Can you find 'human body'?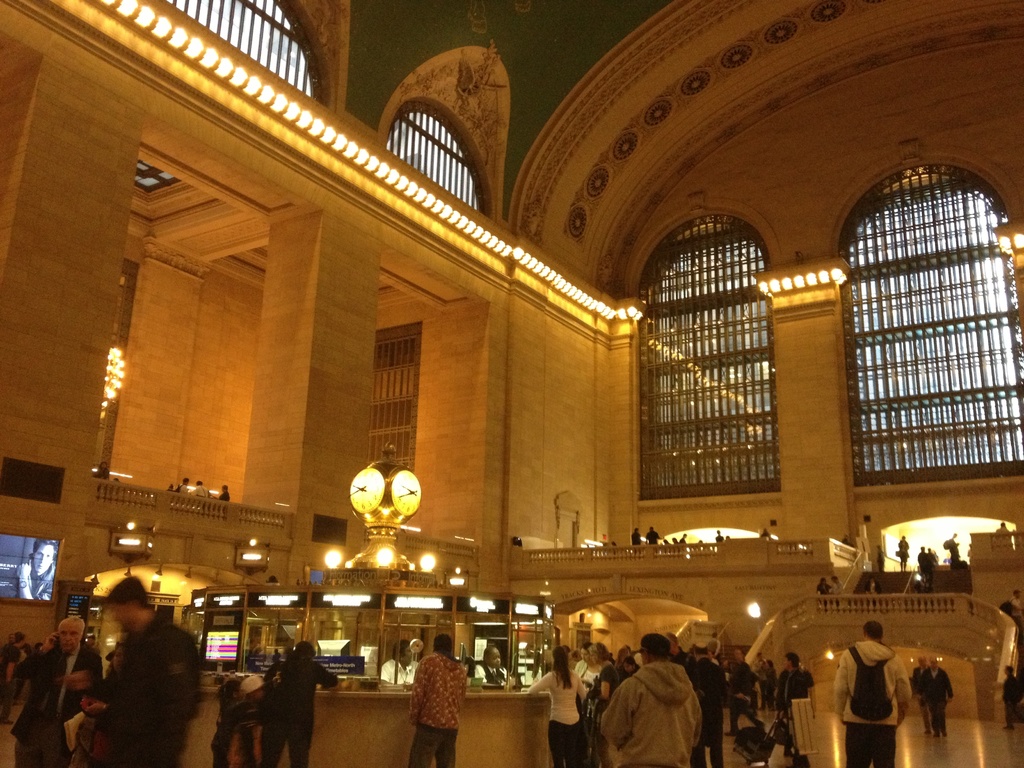
Yes, bounding box: select_region(382, 659, 422, 688).
